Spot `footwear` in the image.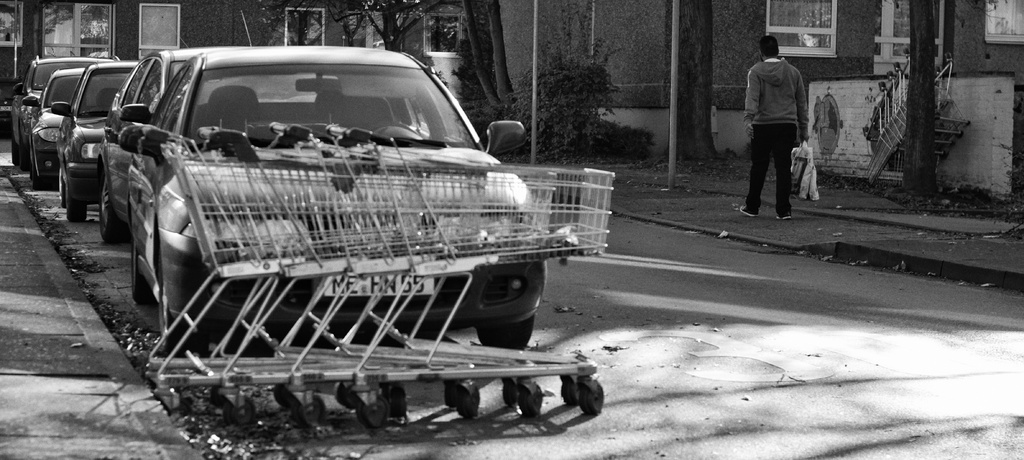
`footwear` found at 738:205:759:217.
